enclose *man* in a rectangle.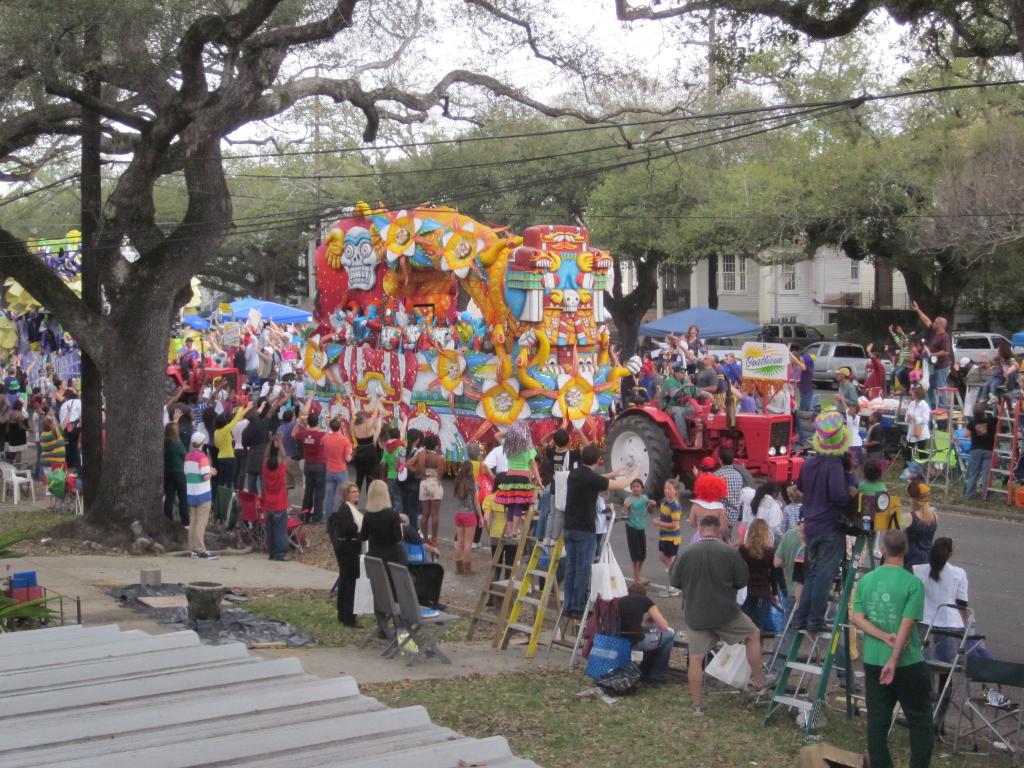
locate(684, 520, 792, 712).
